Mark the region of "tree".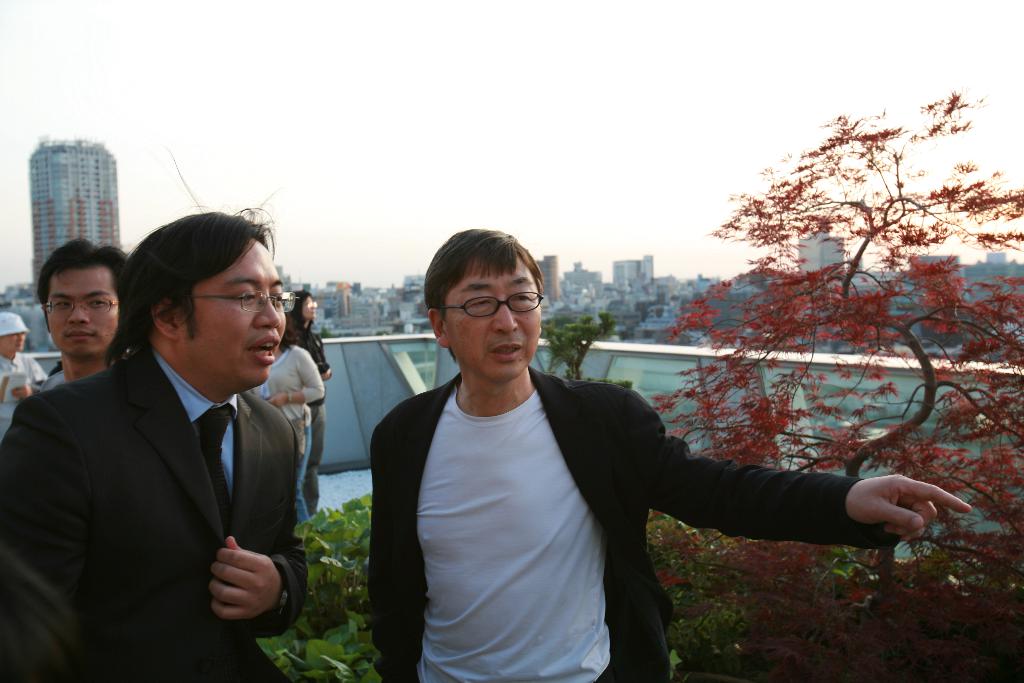
Region: pyautogui.locateOnScreen(642, 90, 1023, 682).
